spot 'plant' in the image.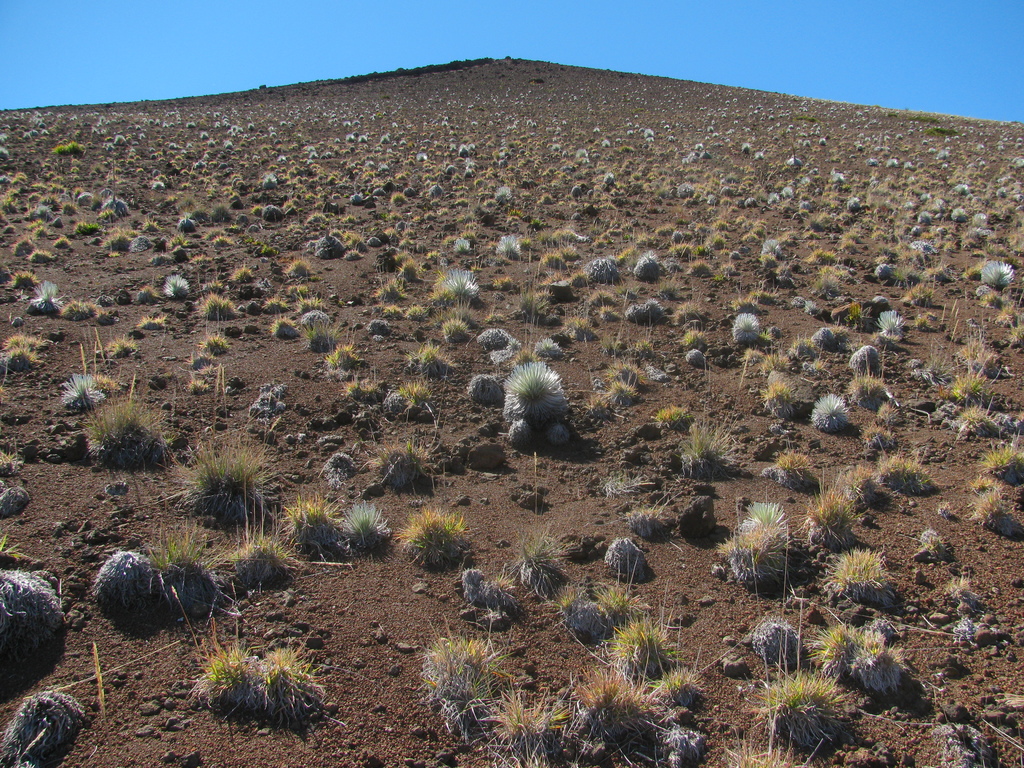
'plant' found at 510/209/525/218.
